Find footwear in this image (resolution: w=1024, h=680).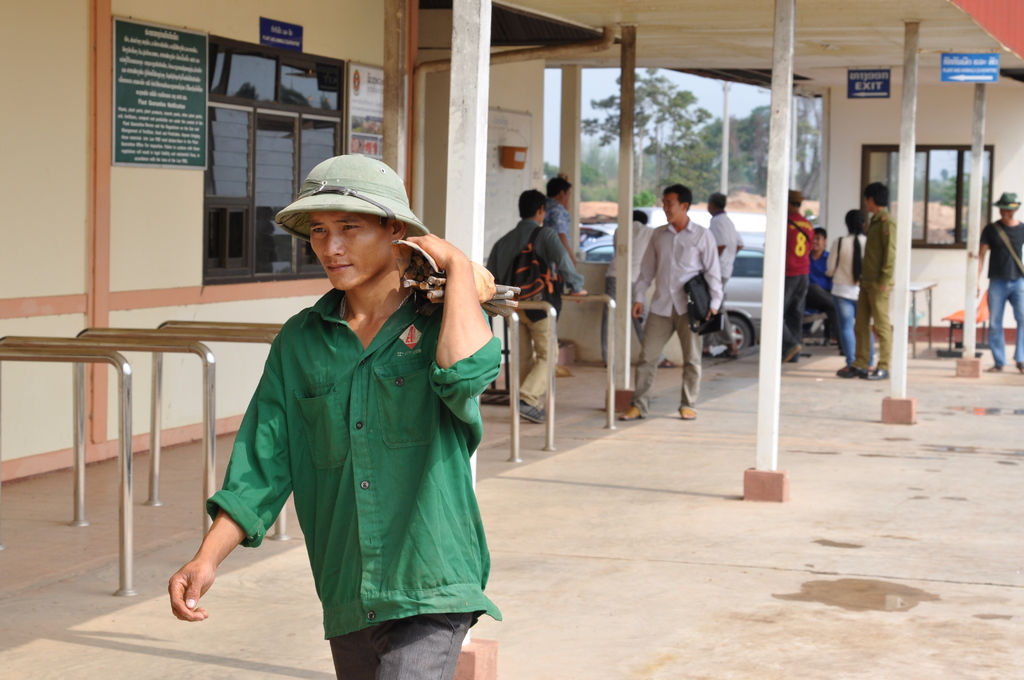
select_region(1015, 362, 1023, 376).
